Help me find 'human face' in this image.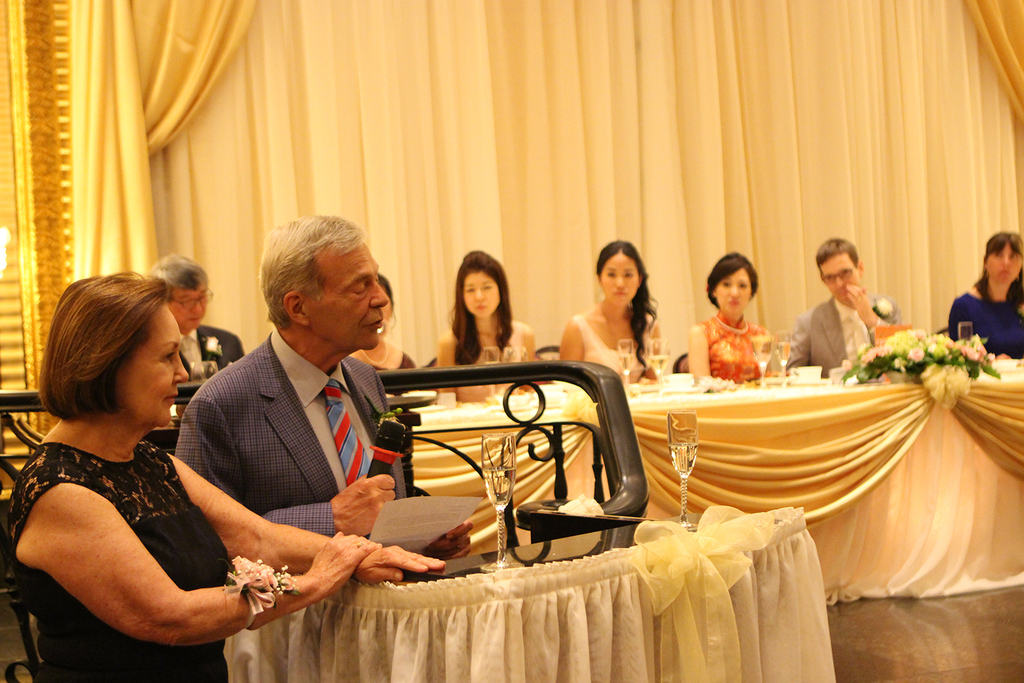
Found it: BBox(166, 285, 208, 332).
